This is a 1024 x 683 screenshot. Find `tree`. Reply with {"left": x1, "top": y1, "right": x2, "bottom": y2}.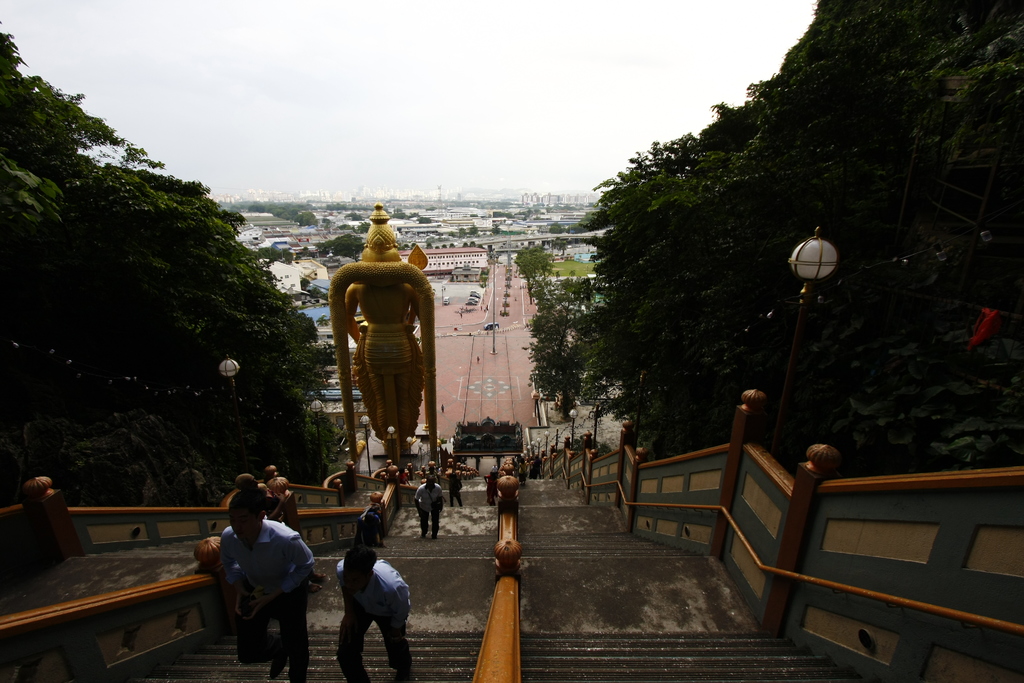
{"left": 547, "top": 222, "right": 559, "bottom": 238}.
